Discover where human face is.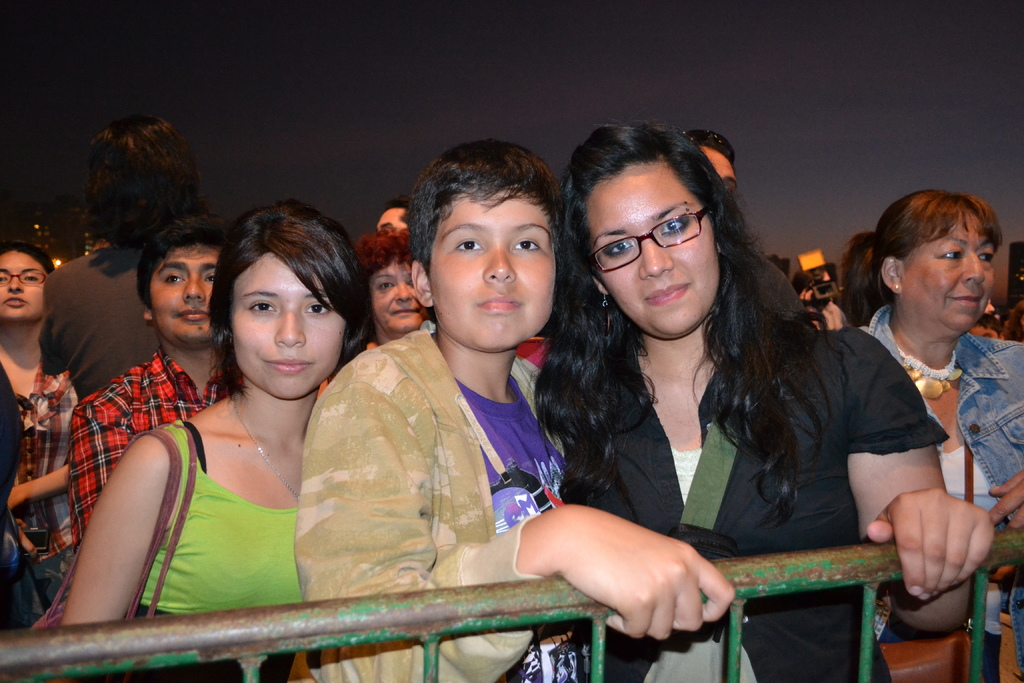
Discovered at 231/260/353/395.
